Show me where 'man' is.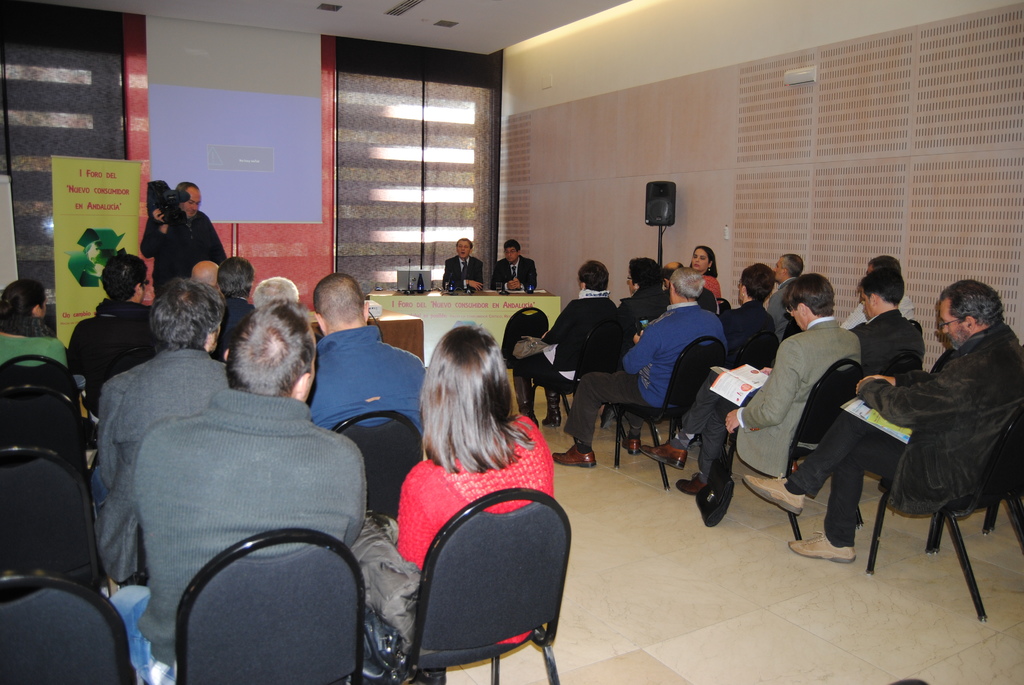
'man' is at x1=253, y1=275, x2=323, y2=336.
